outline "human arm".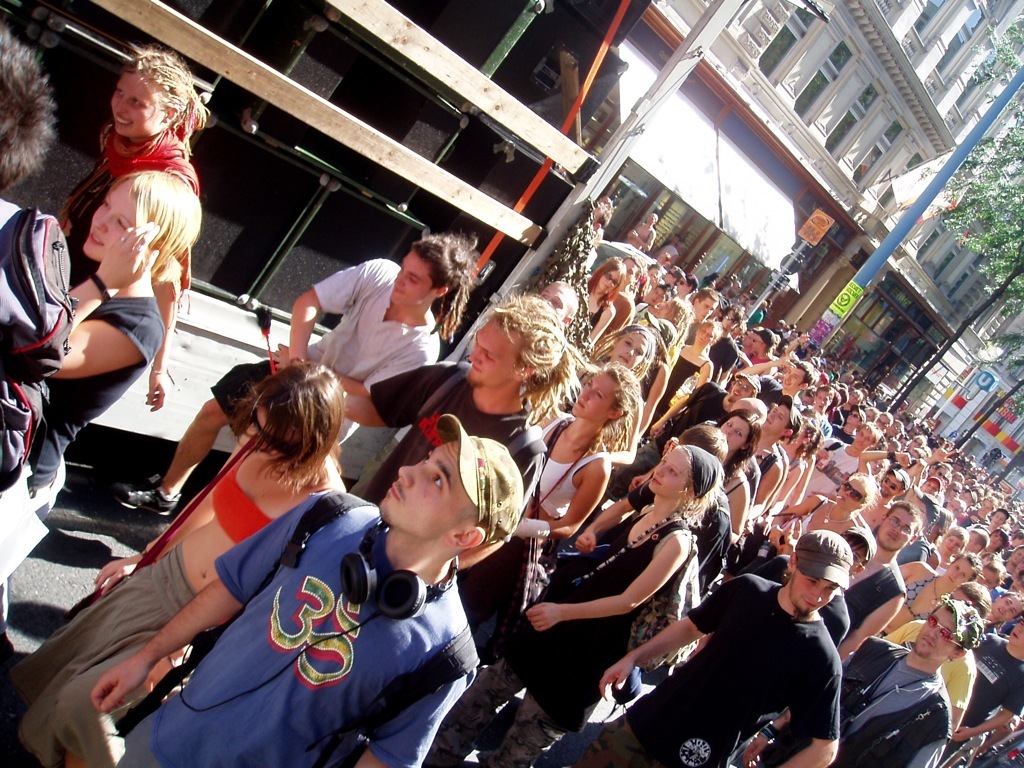
Outline: <box>587,570,758,710</box>.
